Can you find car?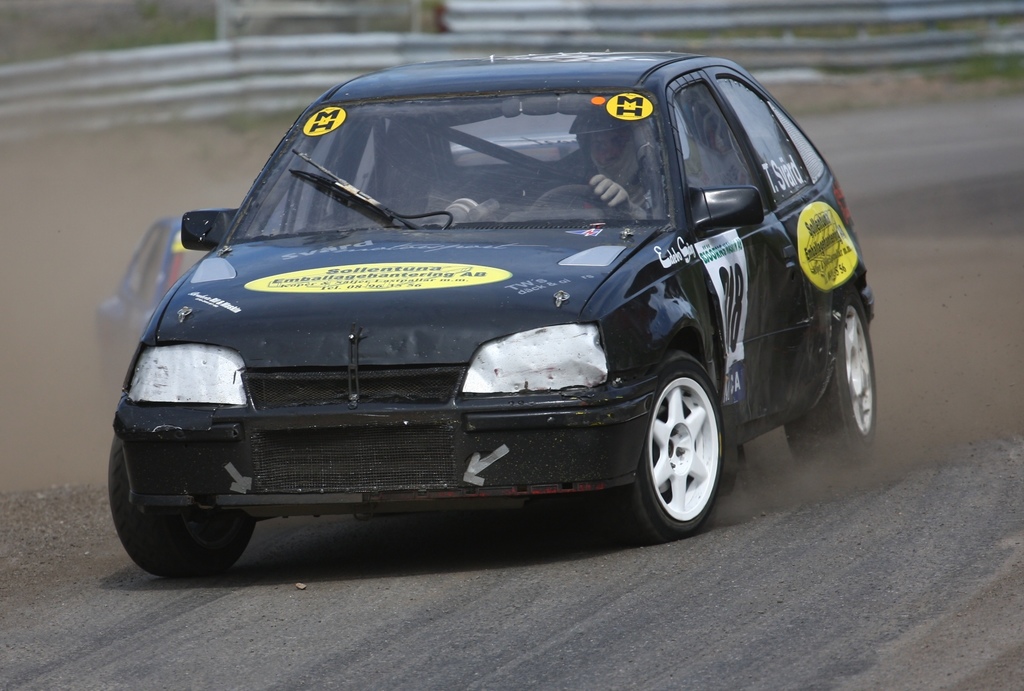
Yes, bounding box: BBox(94, 203, 218, 387).
